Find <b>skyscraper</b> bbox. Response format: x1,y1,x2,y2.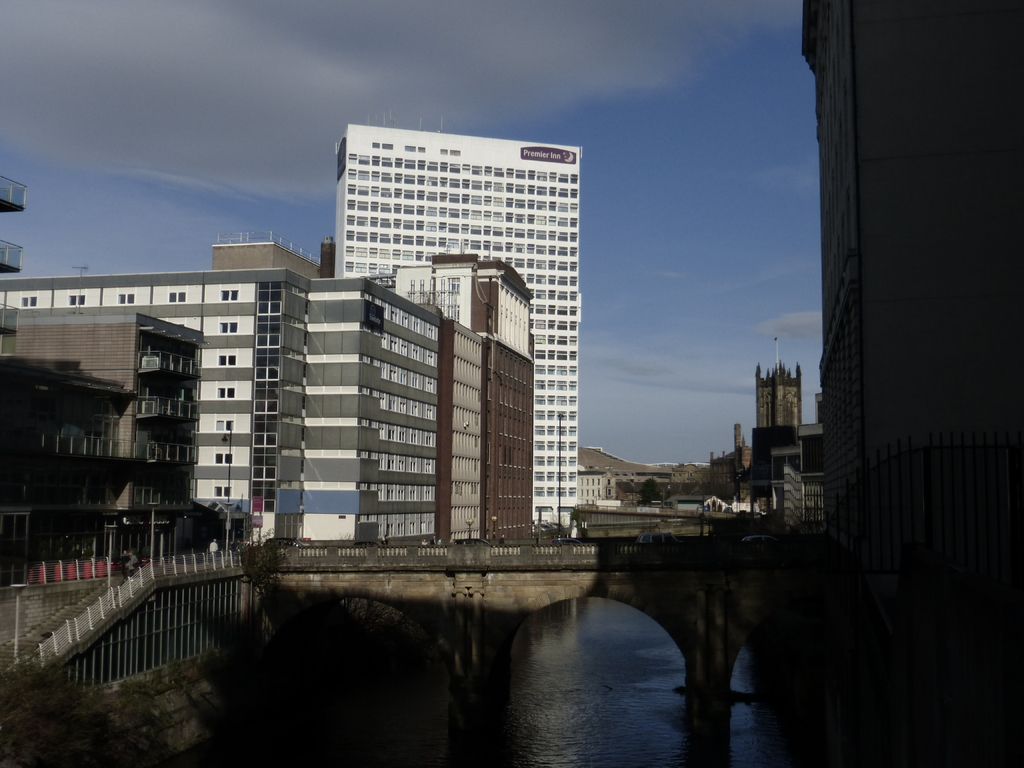
1,308,204,563.
